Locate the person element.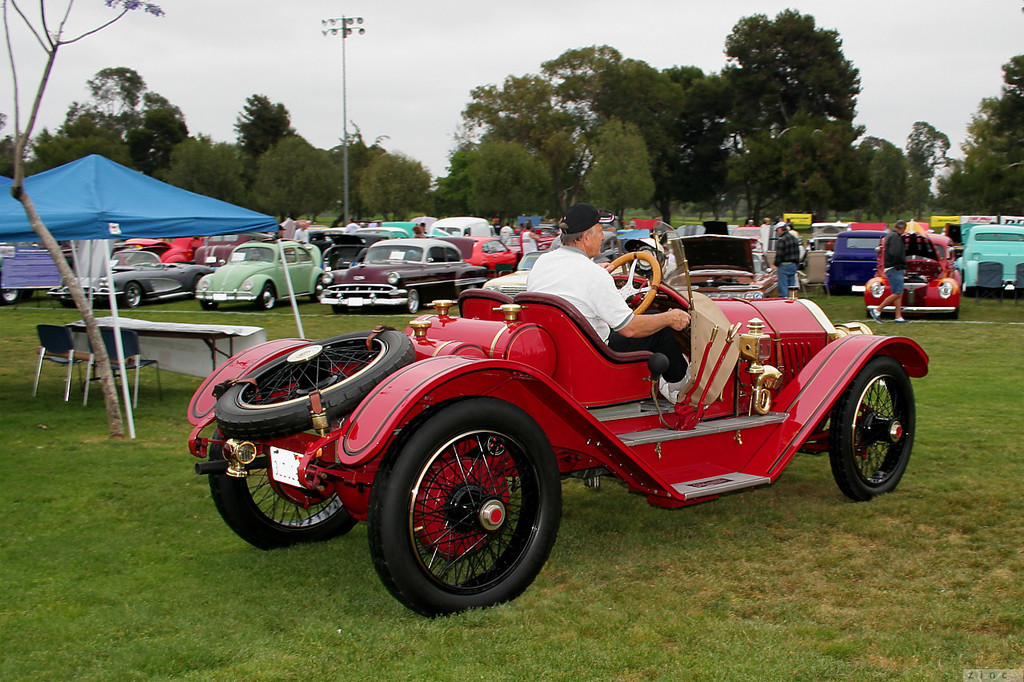
Element bbox: left=512, top=223, right=522, bottom=237.
